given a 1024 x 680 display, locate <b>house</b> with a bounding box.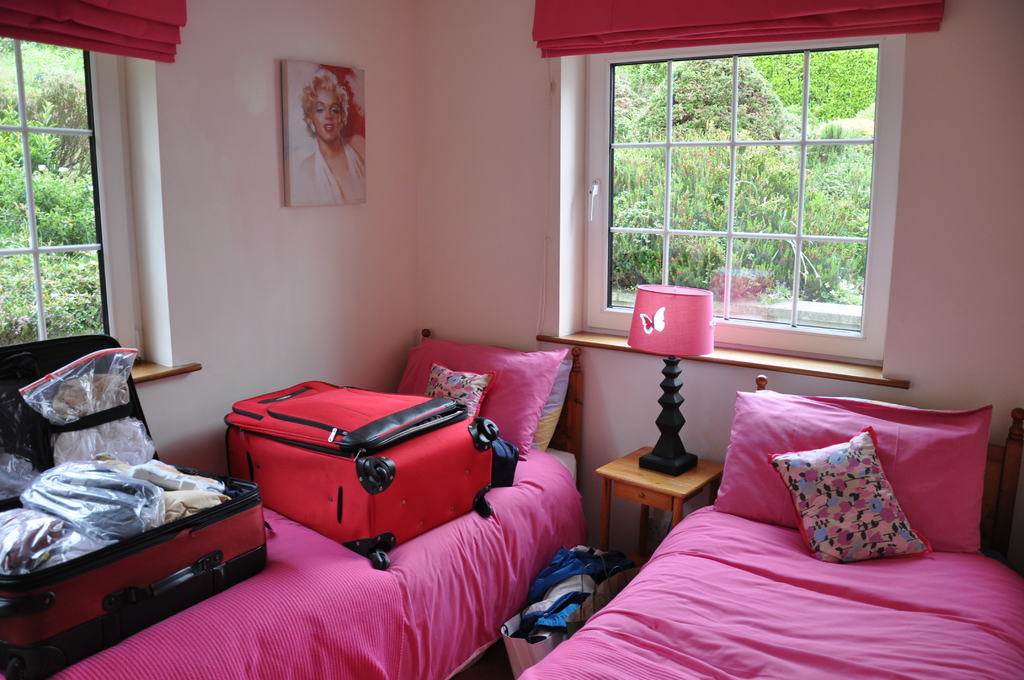
Located: 0 1 1016 679.
